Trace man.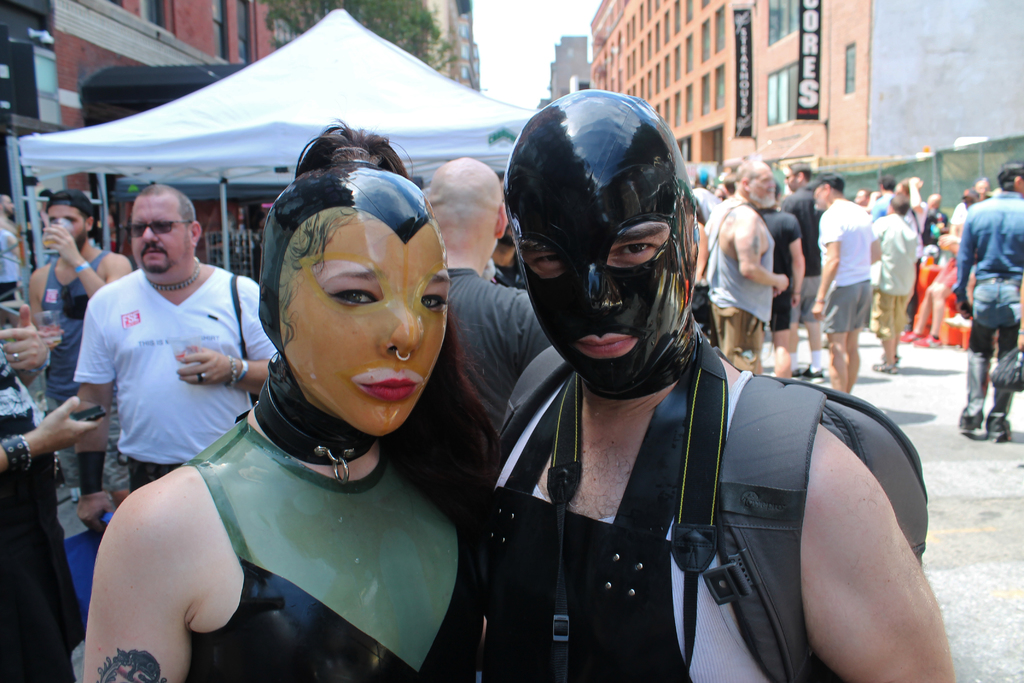
Traced to BBox(28, 185, 133, 504).
